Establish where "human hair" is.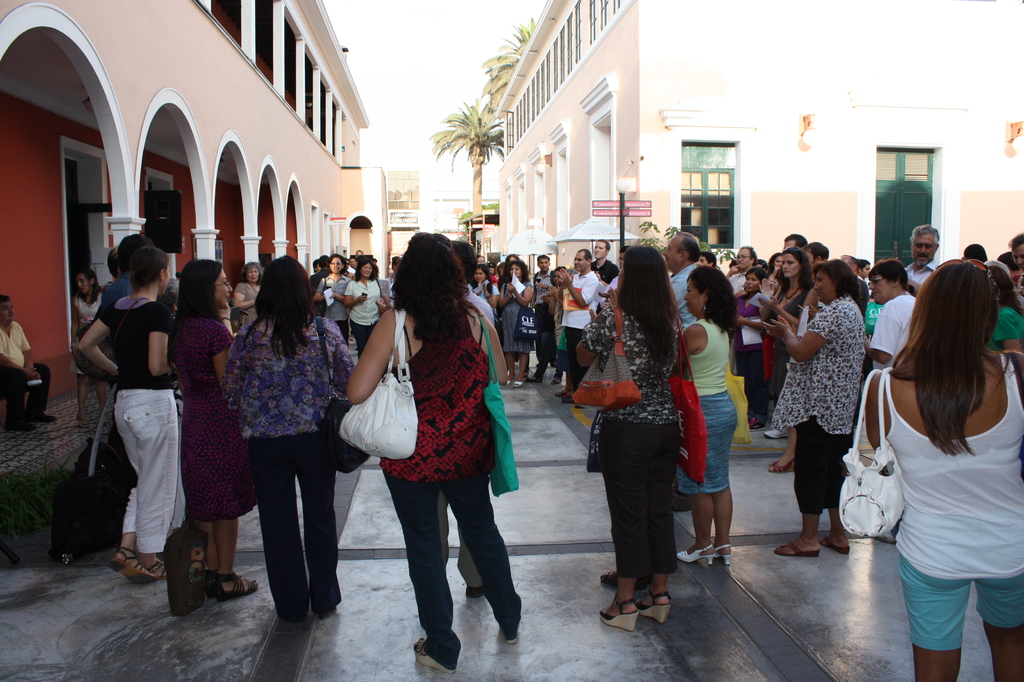
Established at [886,254,1009,462].
